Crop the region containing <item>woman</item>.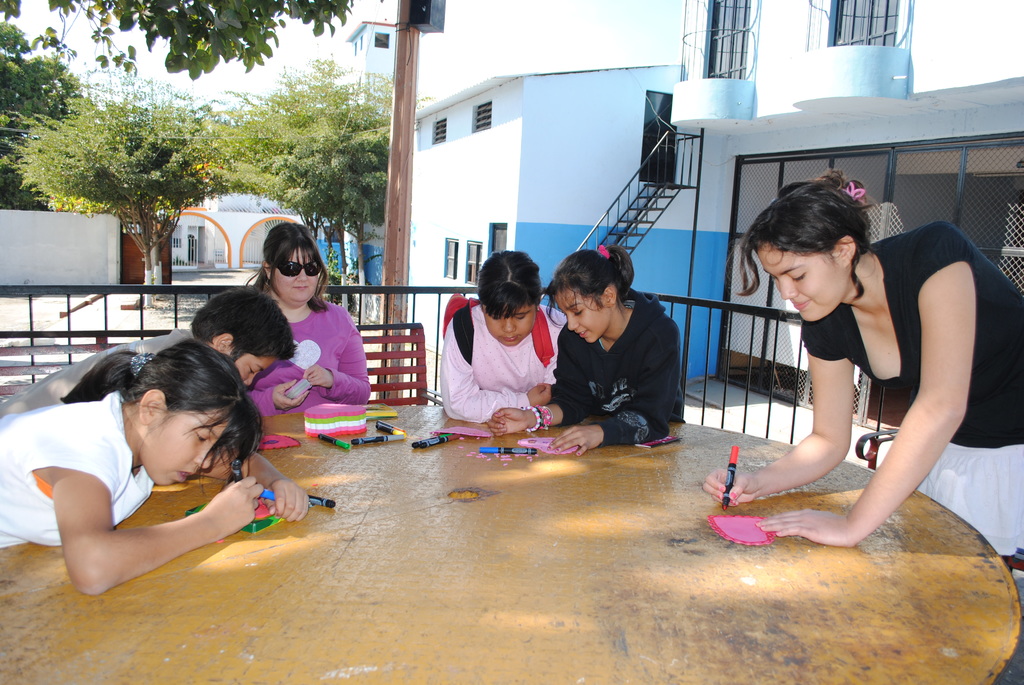
Crop region: (0,338,312,605).
